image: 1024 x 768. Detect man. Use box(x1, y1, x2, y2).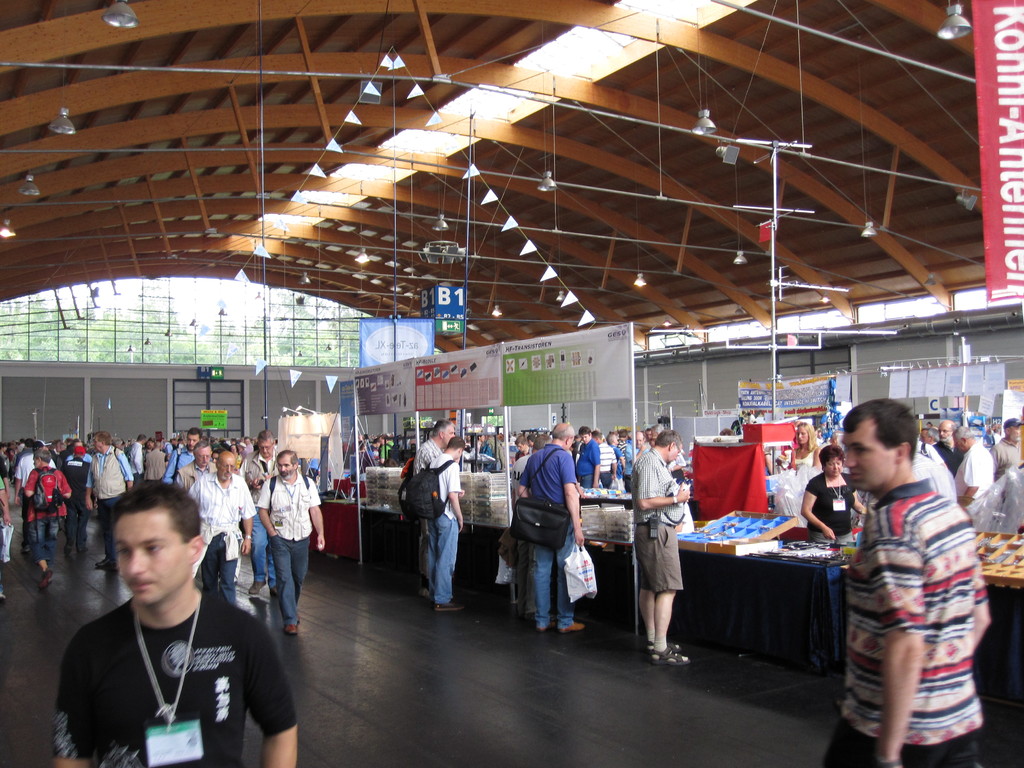
box(185, 450, 257, 603).
